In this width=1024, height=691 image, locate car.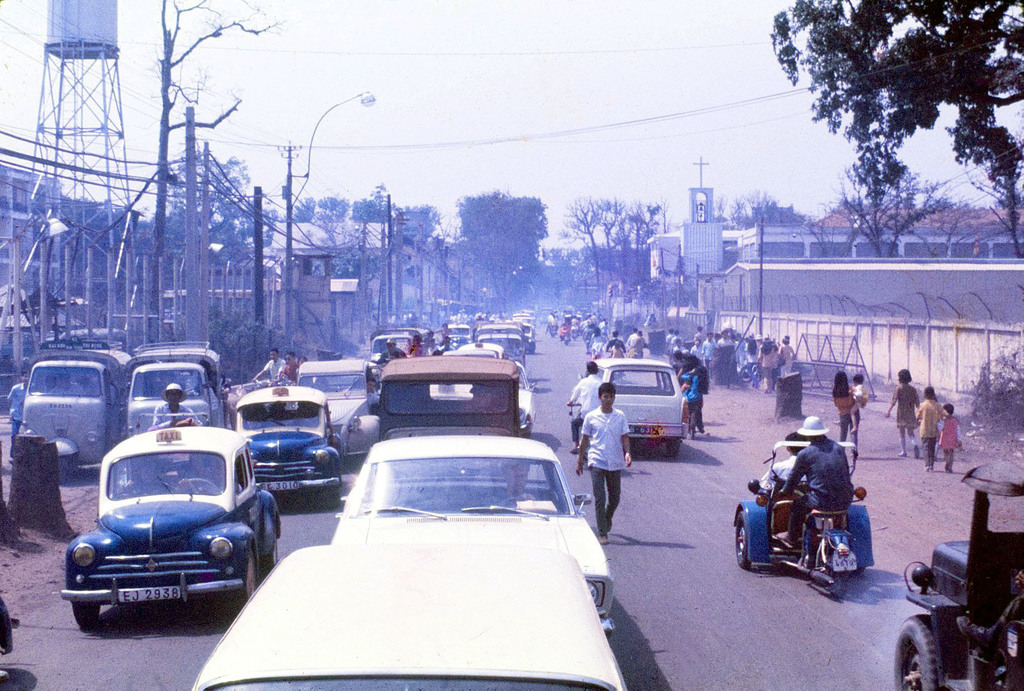
Bounding box: Rect(189, 545, 630, 690).
